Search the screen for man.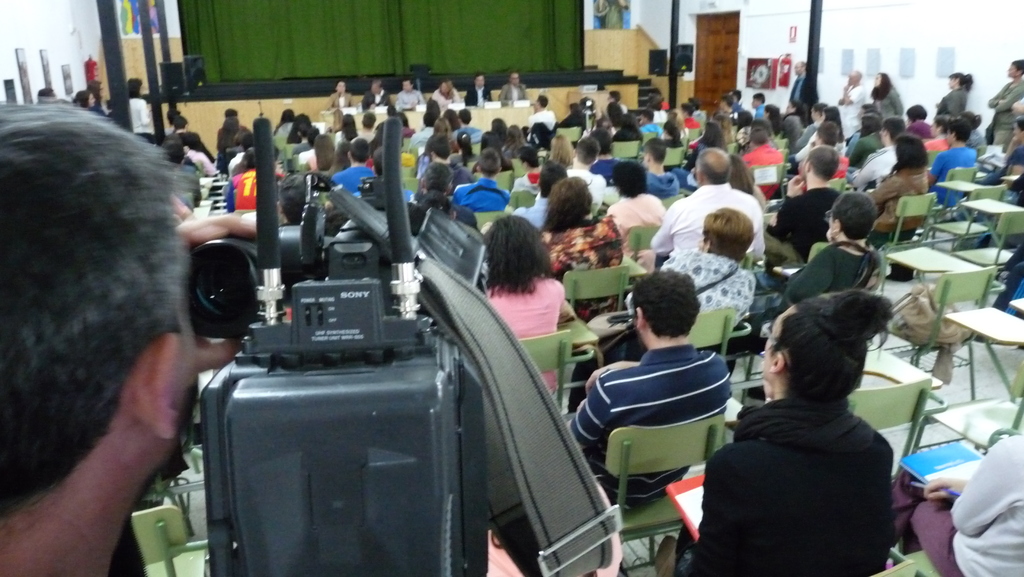
Found at <bbox>500, 67, 523, 97</bbox>.
